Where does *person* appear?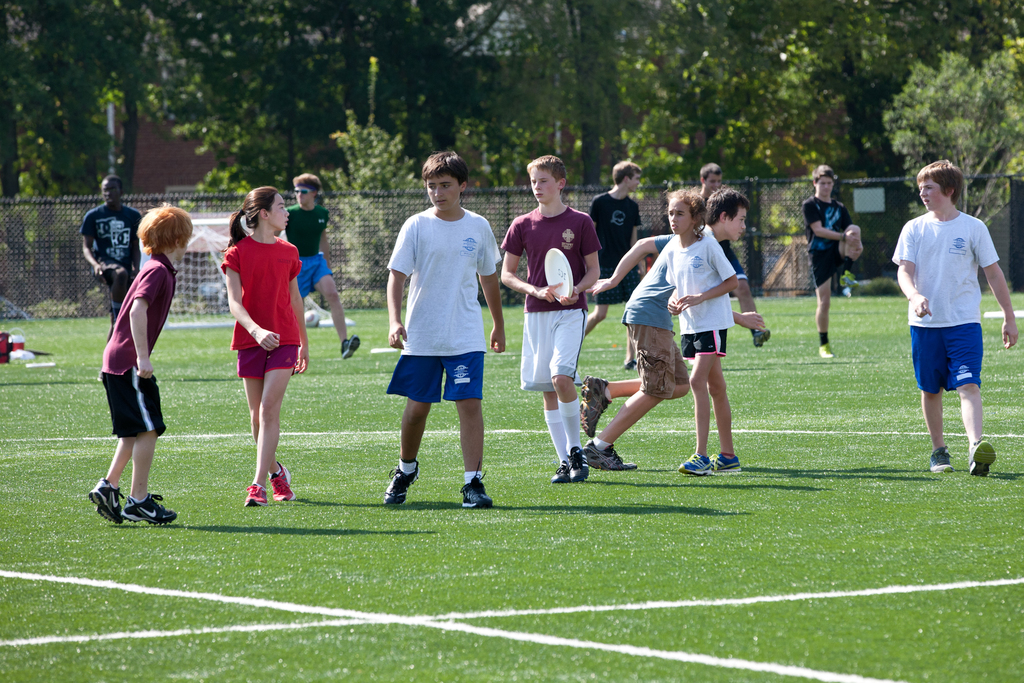
Appears at [x1=584, y1=161, x2=644, y2=339].
